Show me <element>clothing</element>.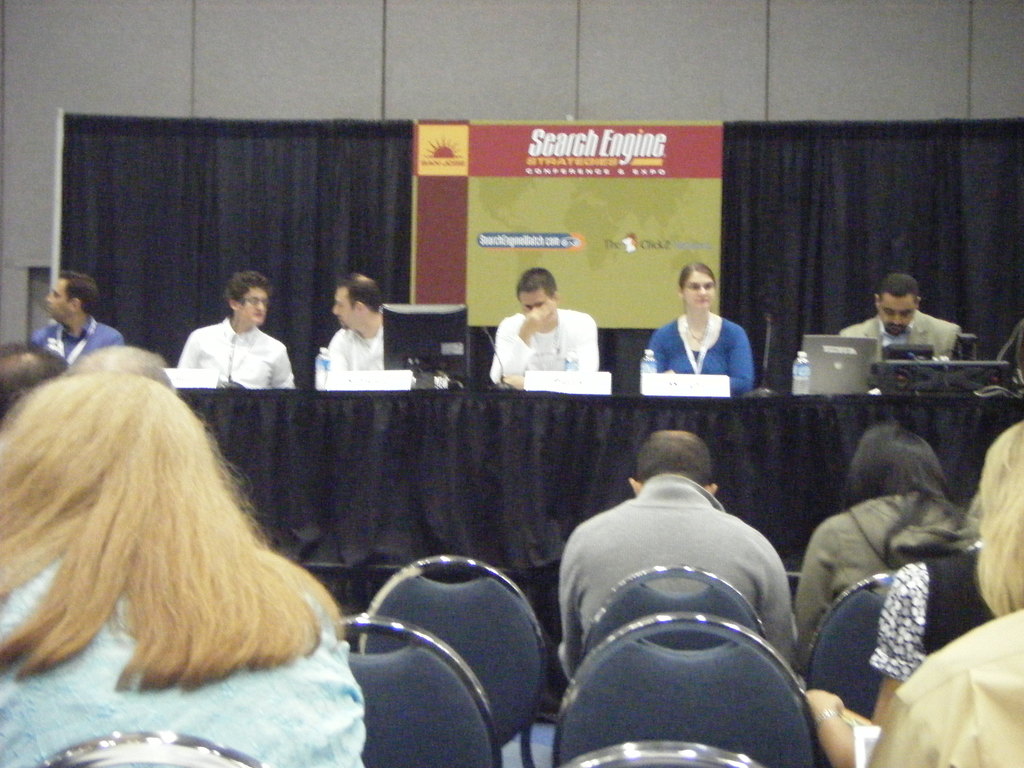
<element>clothing</element> is here: {"x1": 863, "y1": 606, "x2": 1023, "y2": 767}.
